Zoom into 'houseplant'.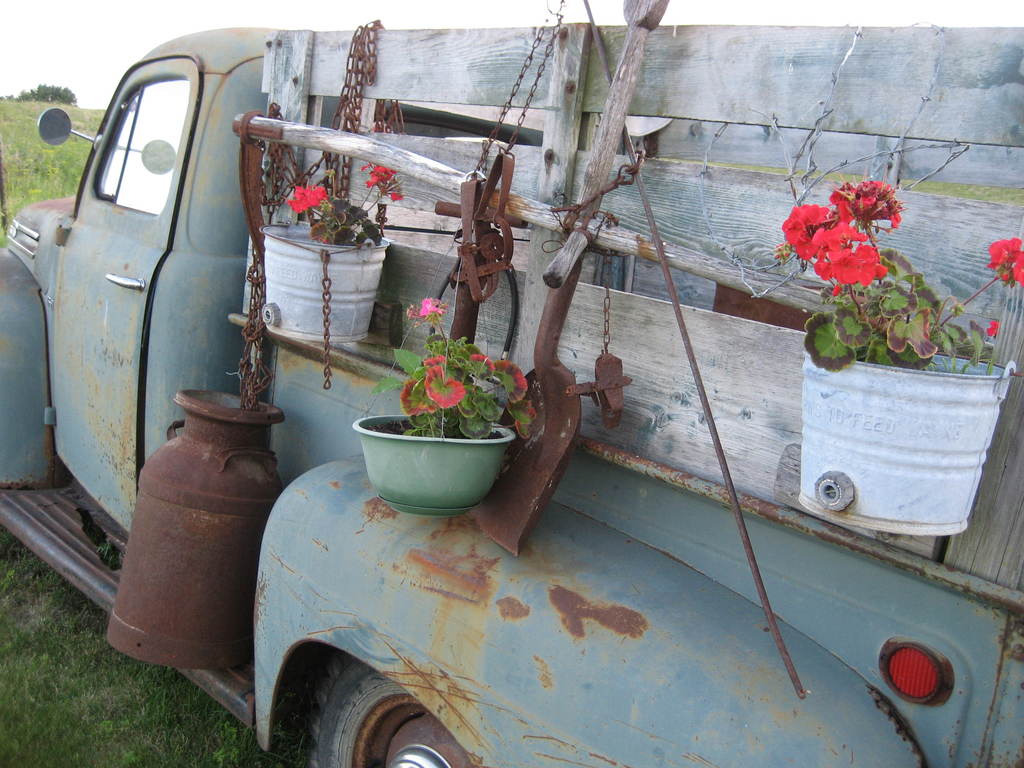
Zoom target: Rect(771, 163, 1023, 538).
